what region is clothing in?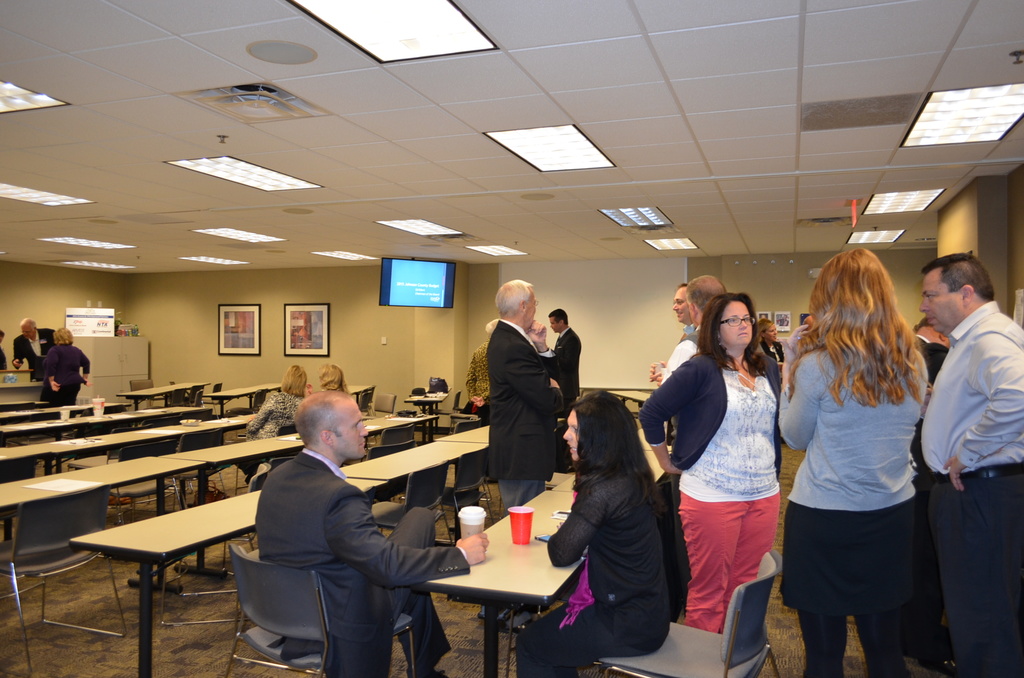
bbox(0, 350, 8, 374).
